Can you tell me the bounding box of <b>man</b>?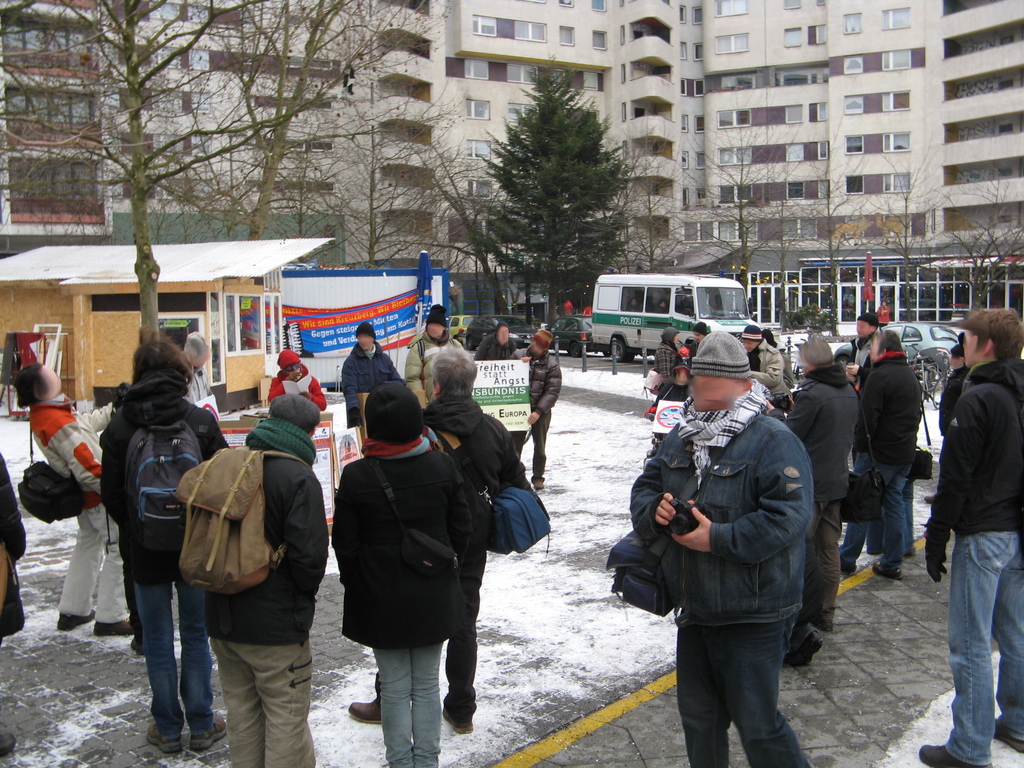
locate(627, 298, 641, 312).
